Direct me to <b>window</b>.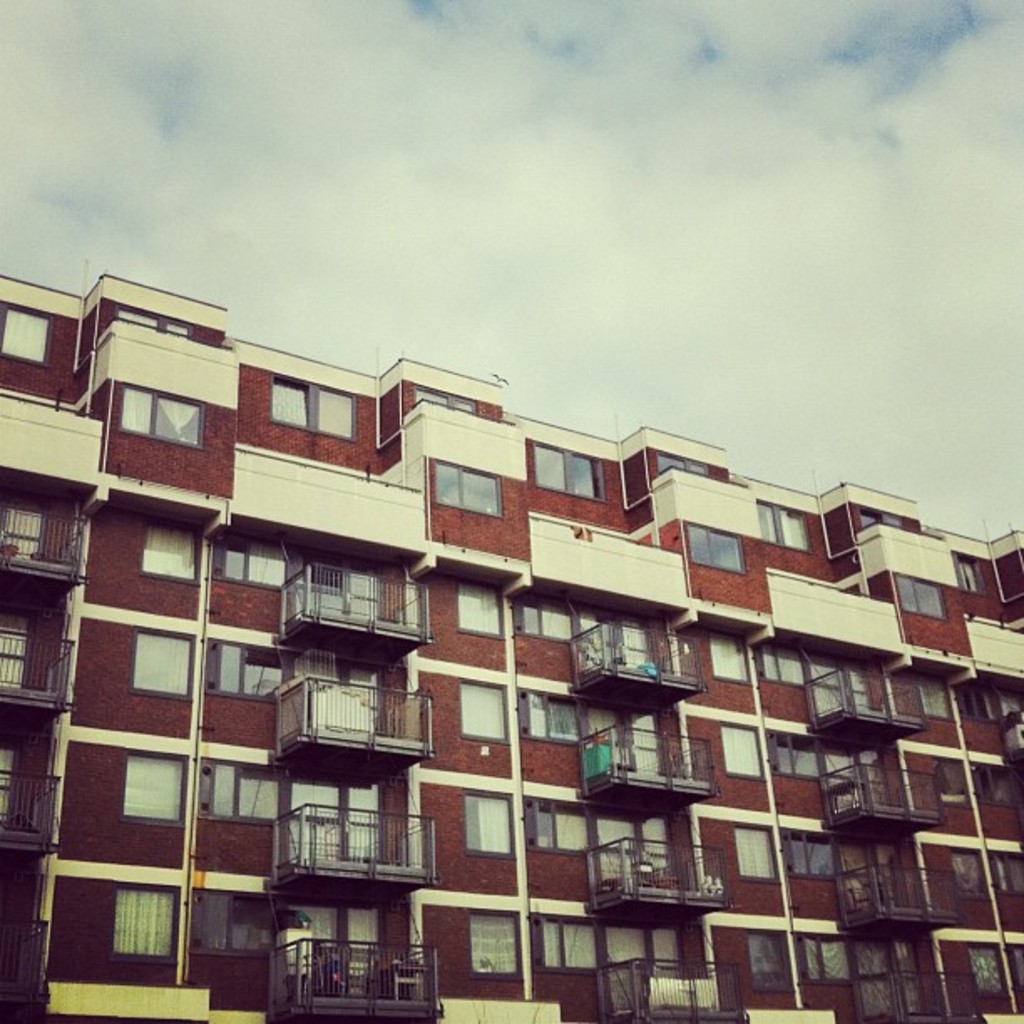
Direction: box(967, 688, 992, 723).
